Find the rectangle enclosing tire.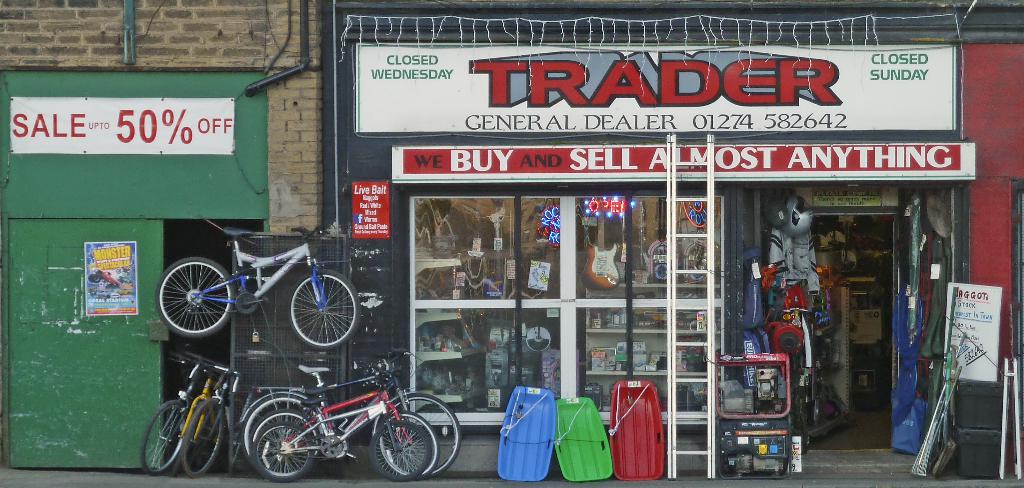
x1=368, y1=407, x2=447, y2=480.
